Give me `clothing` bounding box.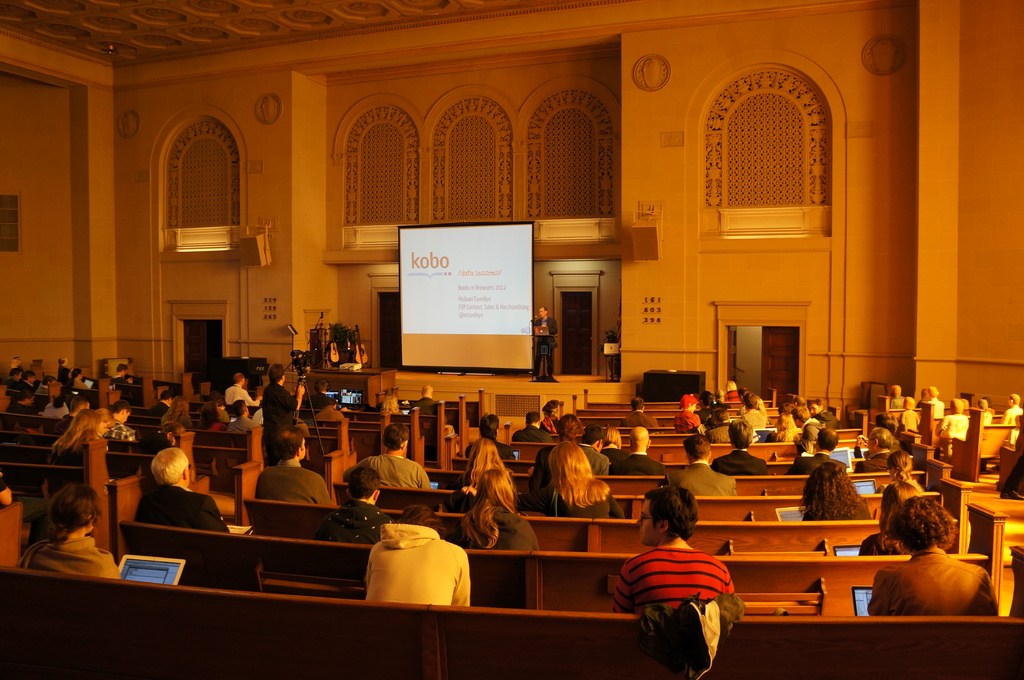
box=[534, 484, 624, 518].
